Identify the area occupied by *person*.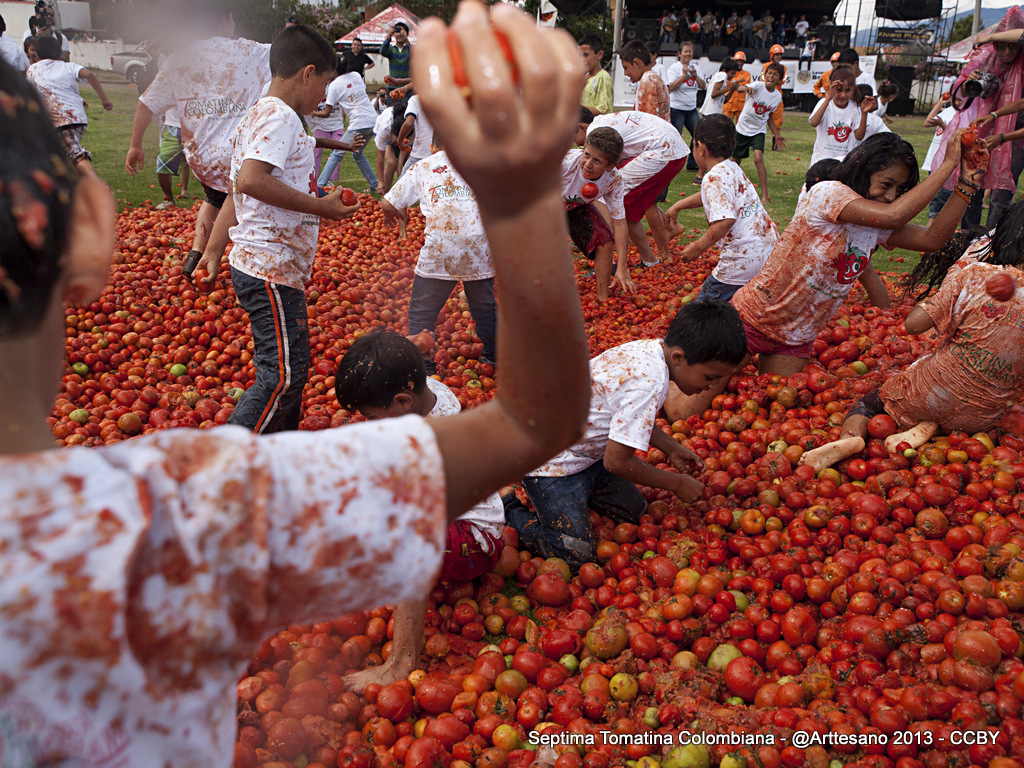
Area: rect(108, 0, 287, 281).
